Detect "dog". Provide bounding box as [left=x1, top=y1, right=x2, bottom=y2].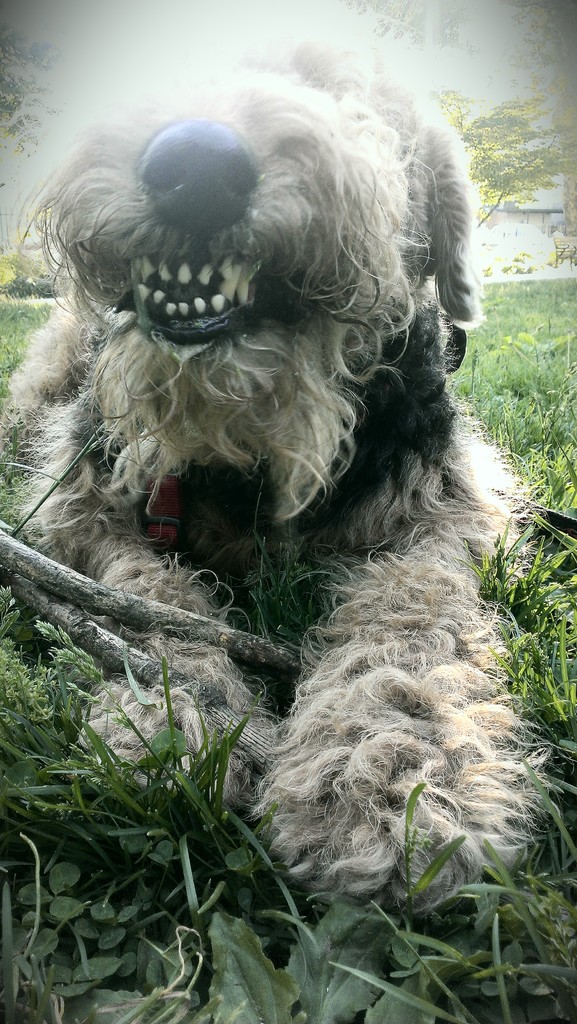
[left=8, top=29, right=540, bottom=900].
